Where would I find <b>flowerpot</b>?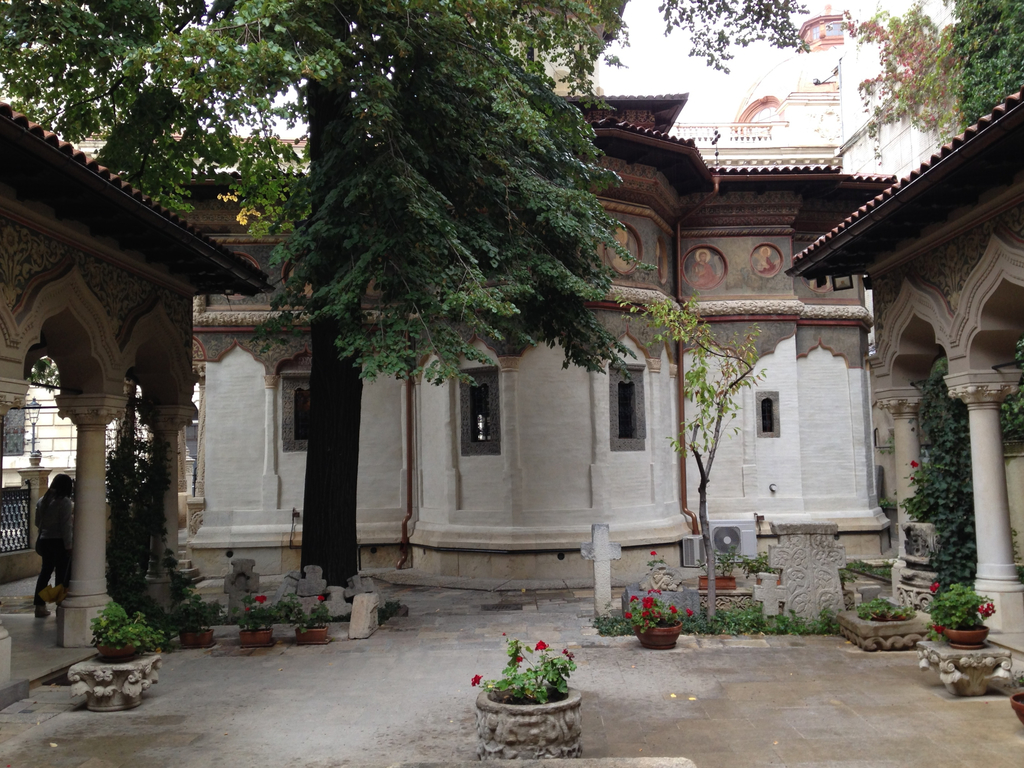
At 474,689,584,751.
